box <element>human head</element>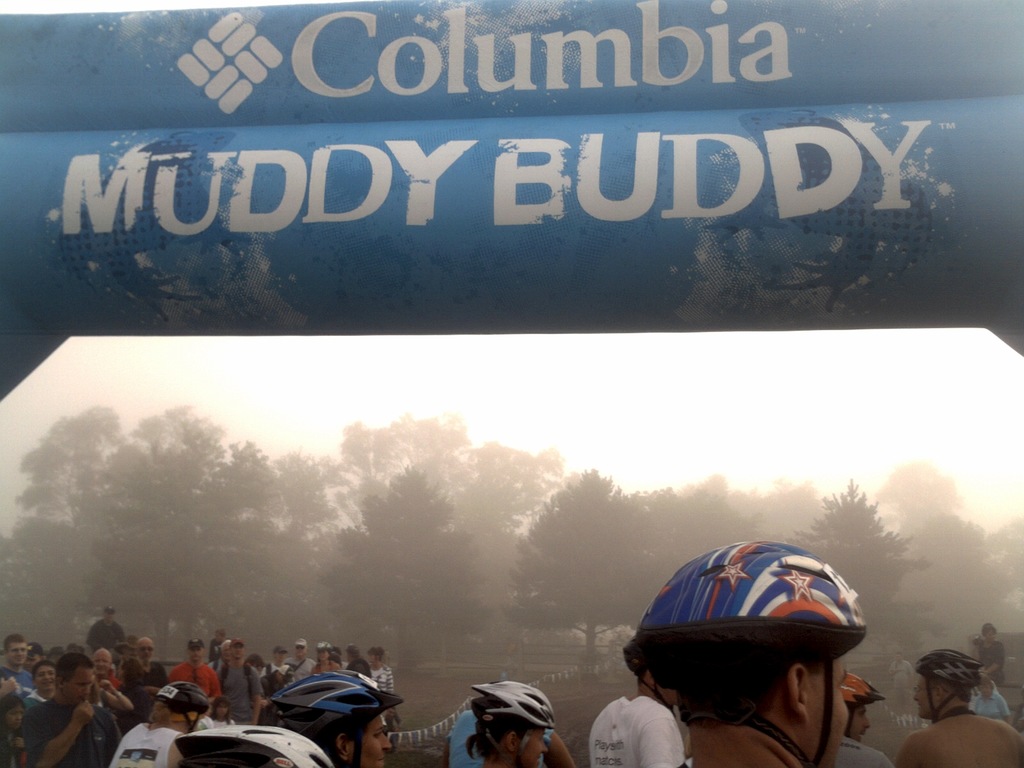
272,673,395,767
